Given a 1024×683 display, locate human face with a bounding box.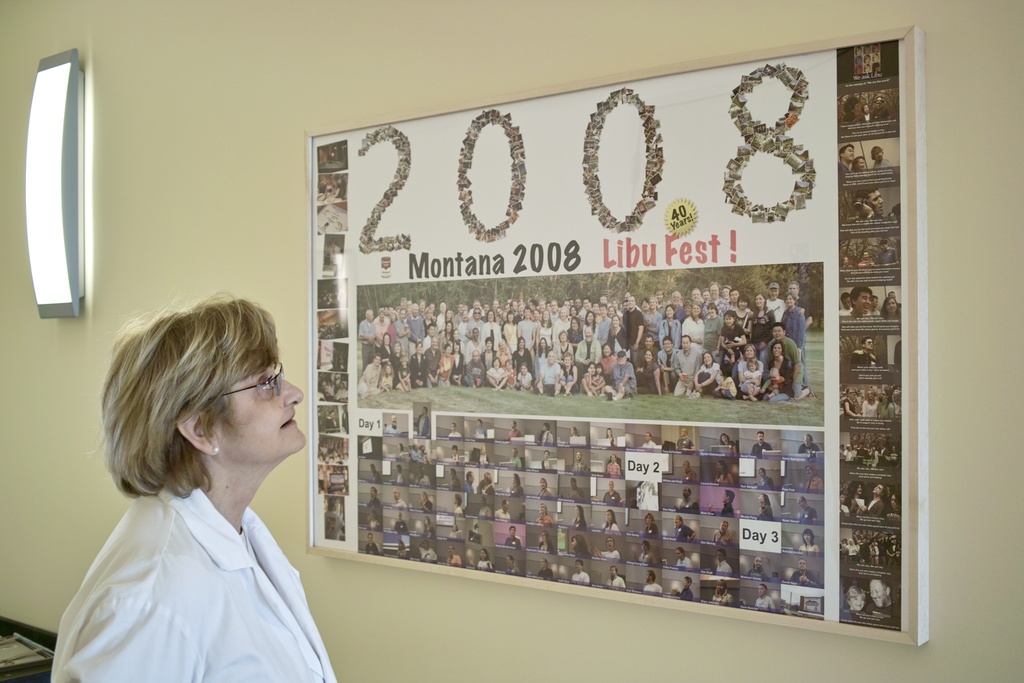
Located: 862:187:886:215.
